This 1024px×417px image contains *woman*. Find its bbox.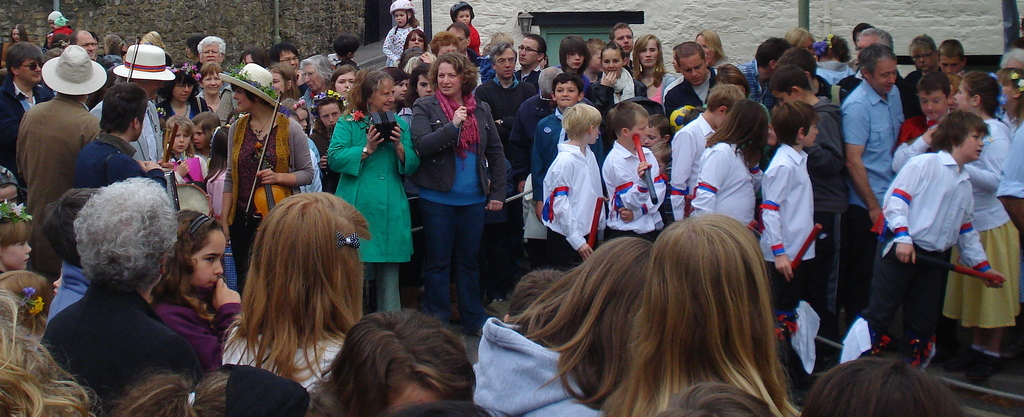
{"x1": 630, "y1": 32, "x2": 674, "y2": 107}.
